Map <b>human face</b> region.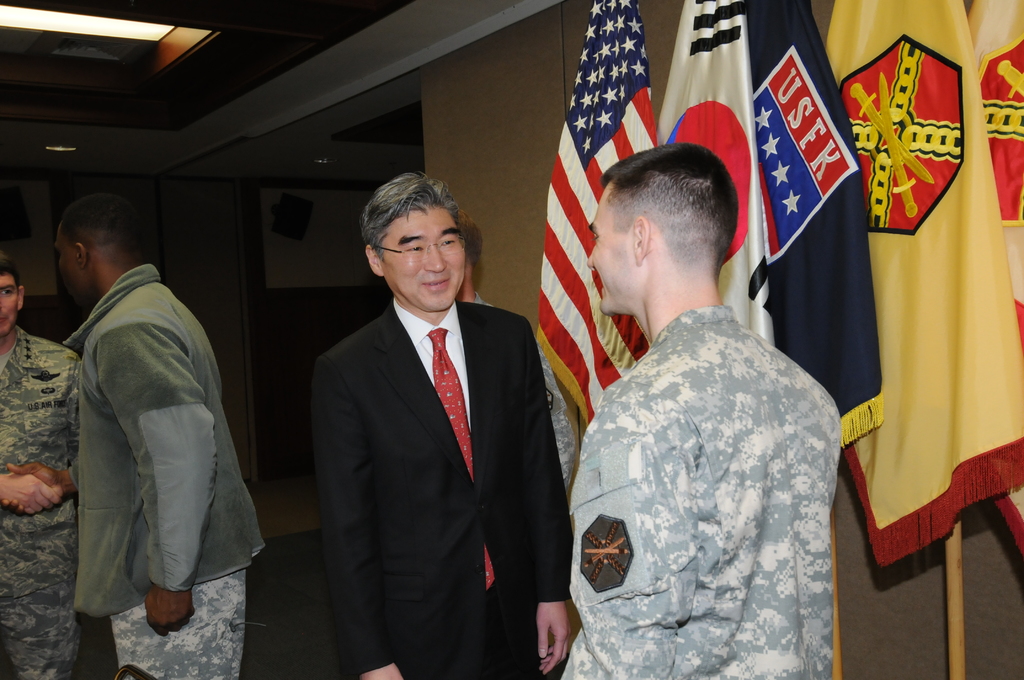
Mapped to (374,203,461,308).
